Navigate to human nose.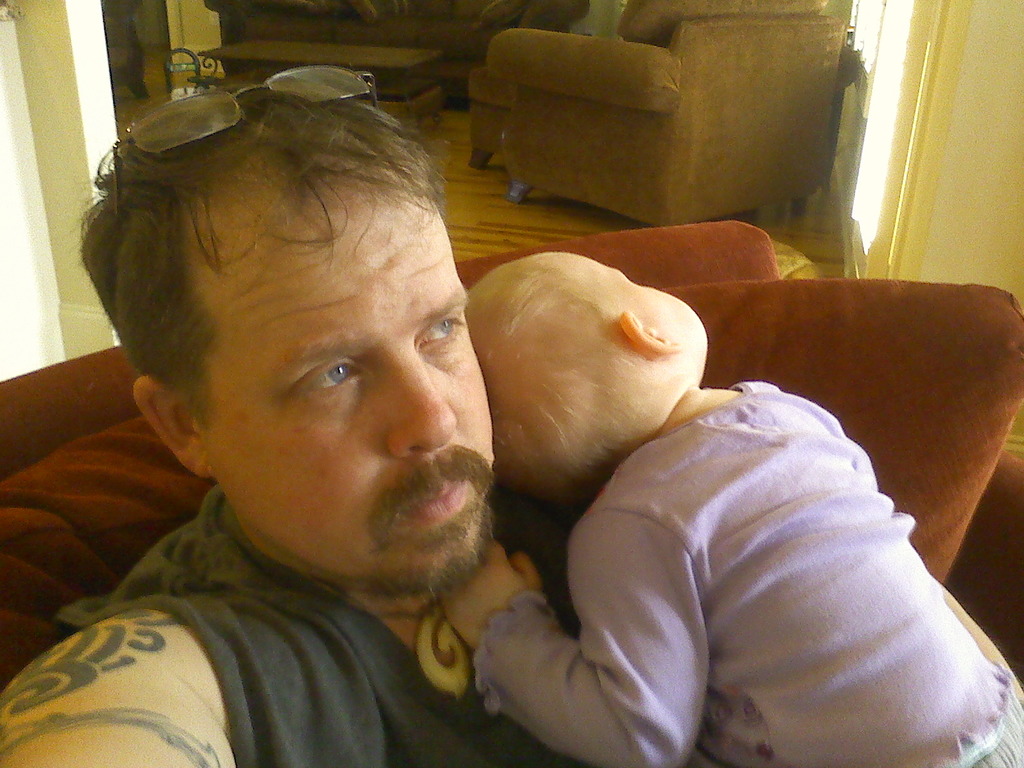
Navigation target: <bbox>383, 341, 457, 458</bbox>.
